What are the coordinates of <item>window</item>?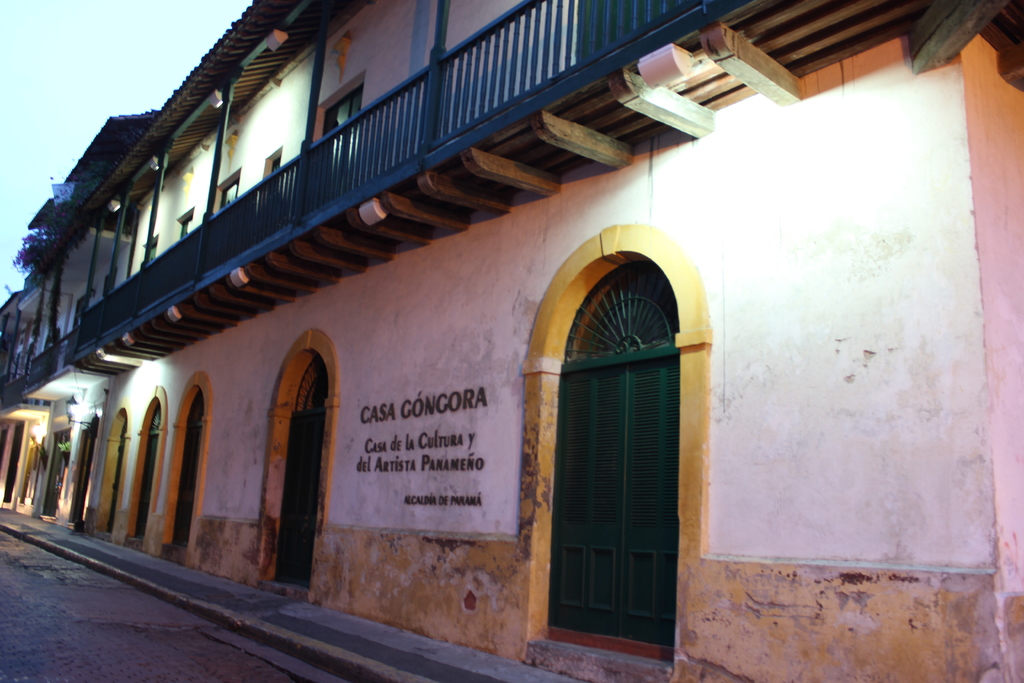
region(316, 80, 359, 181).
